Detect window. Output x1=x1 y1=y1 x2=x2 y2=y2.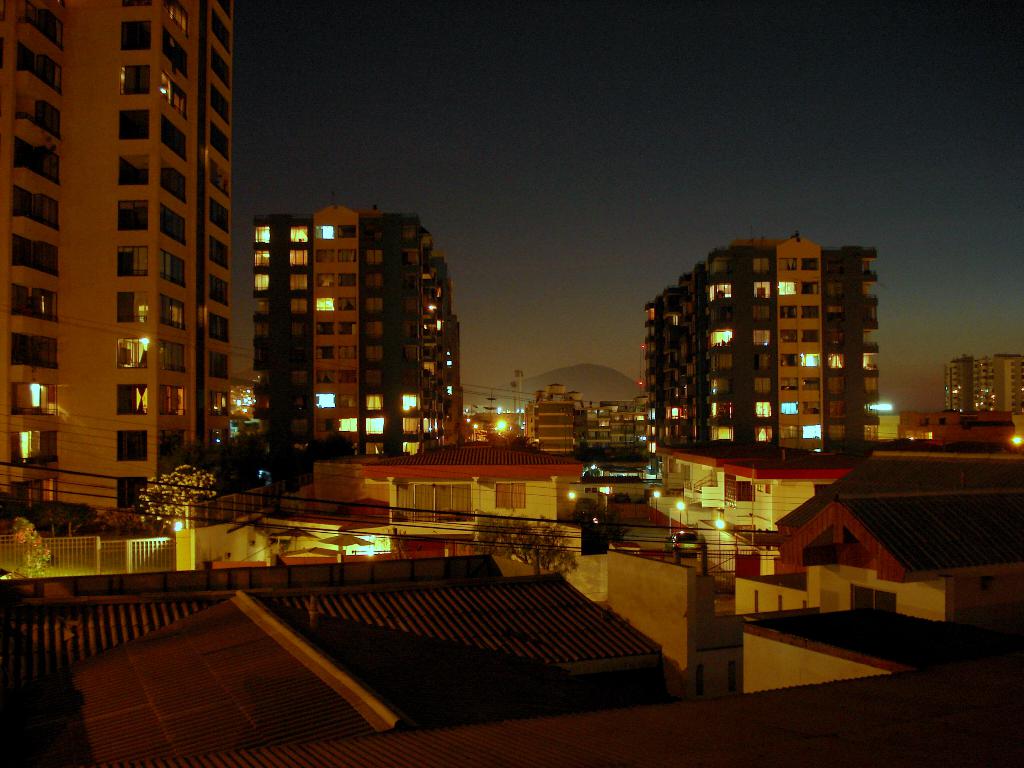
x1=804 y1=283 x2=823 y2=296.
